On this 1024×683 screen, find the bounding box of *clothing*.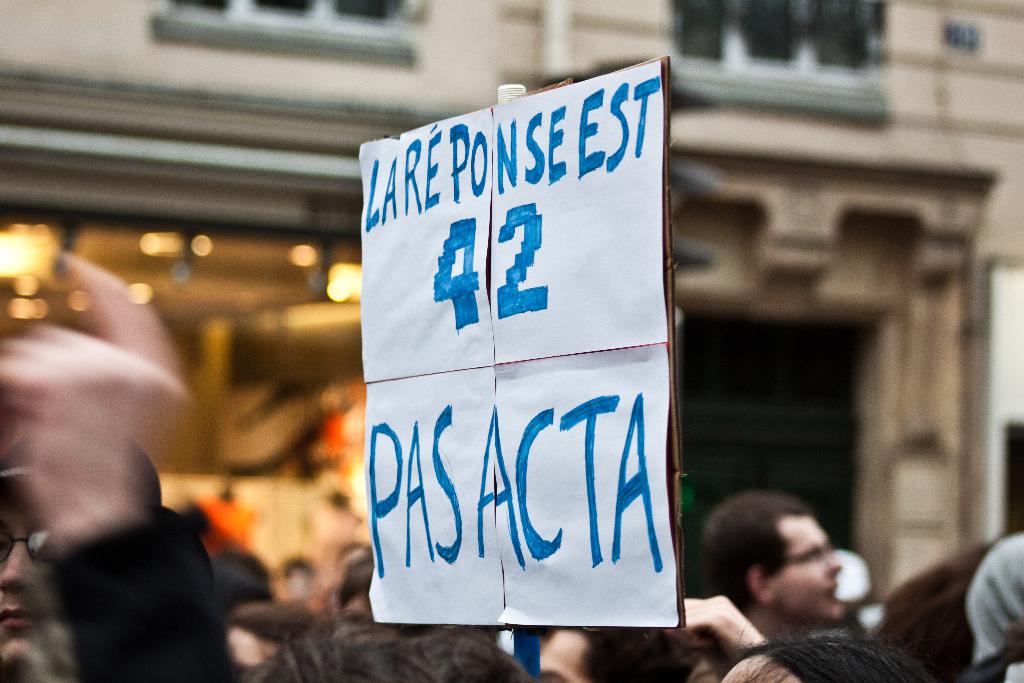
Bounding box: l=968, t=528, r=1023, b=672.
